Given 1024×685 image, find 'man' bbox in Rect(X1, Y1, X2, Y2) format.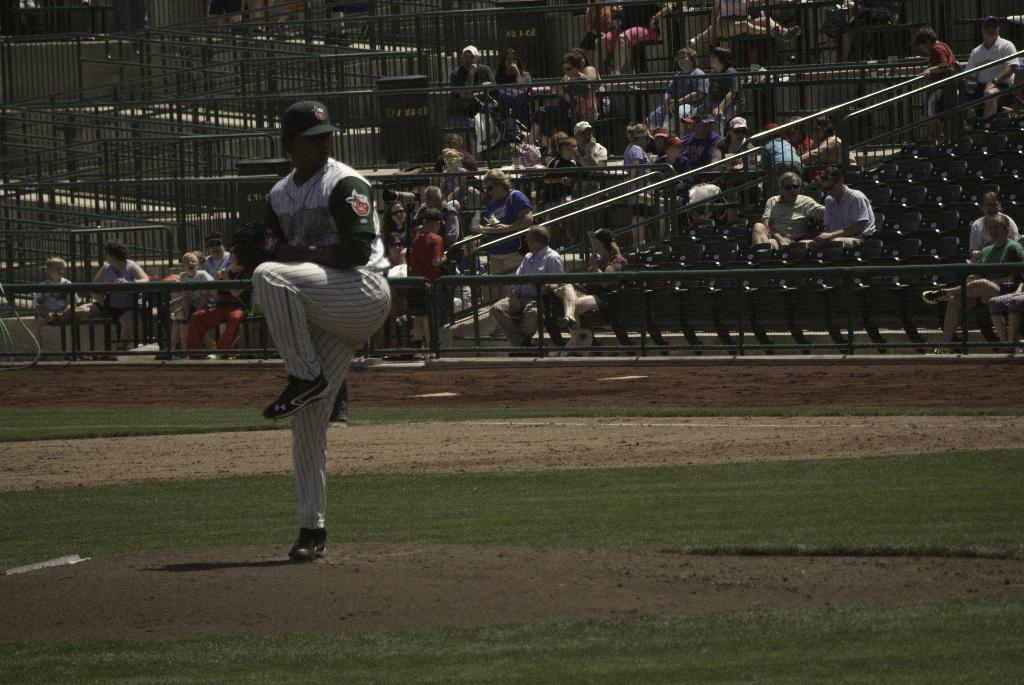
Rect(643, 40, 711, 139).
